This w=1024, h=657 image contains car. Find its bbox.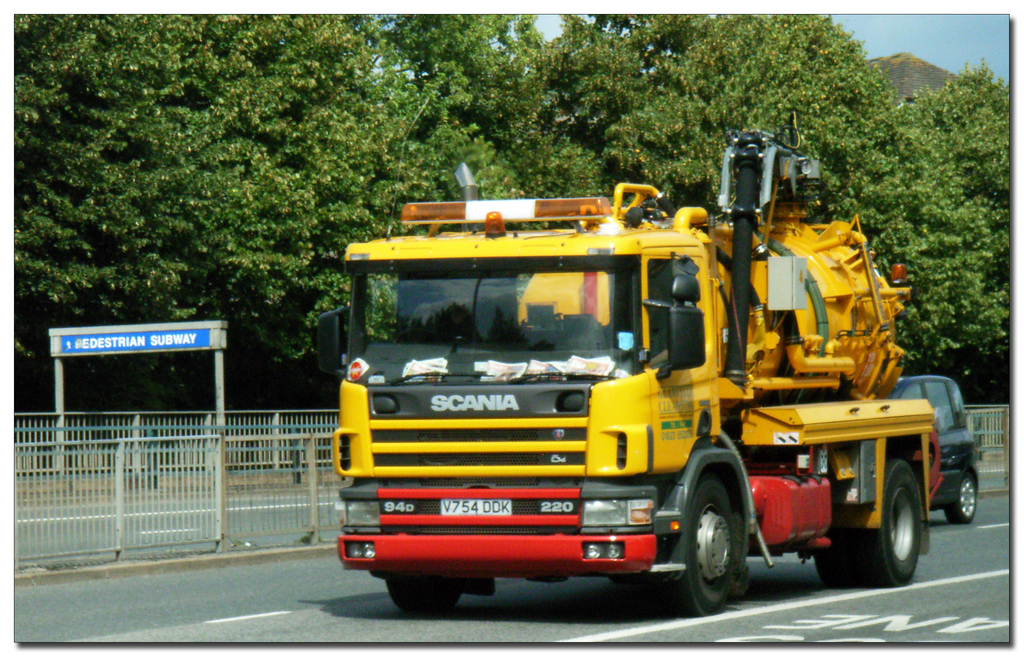
(893,375,977,519).
